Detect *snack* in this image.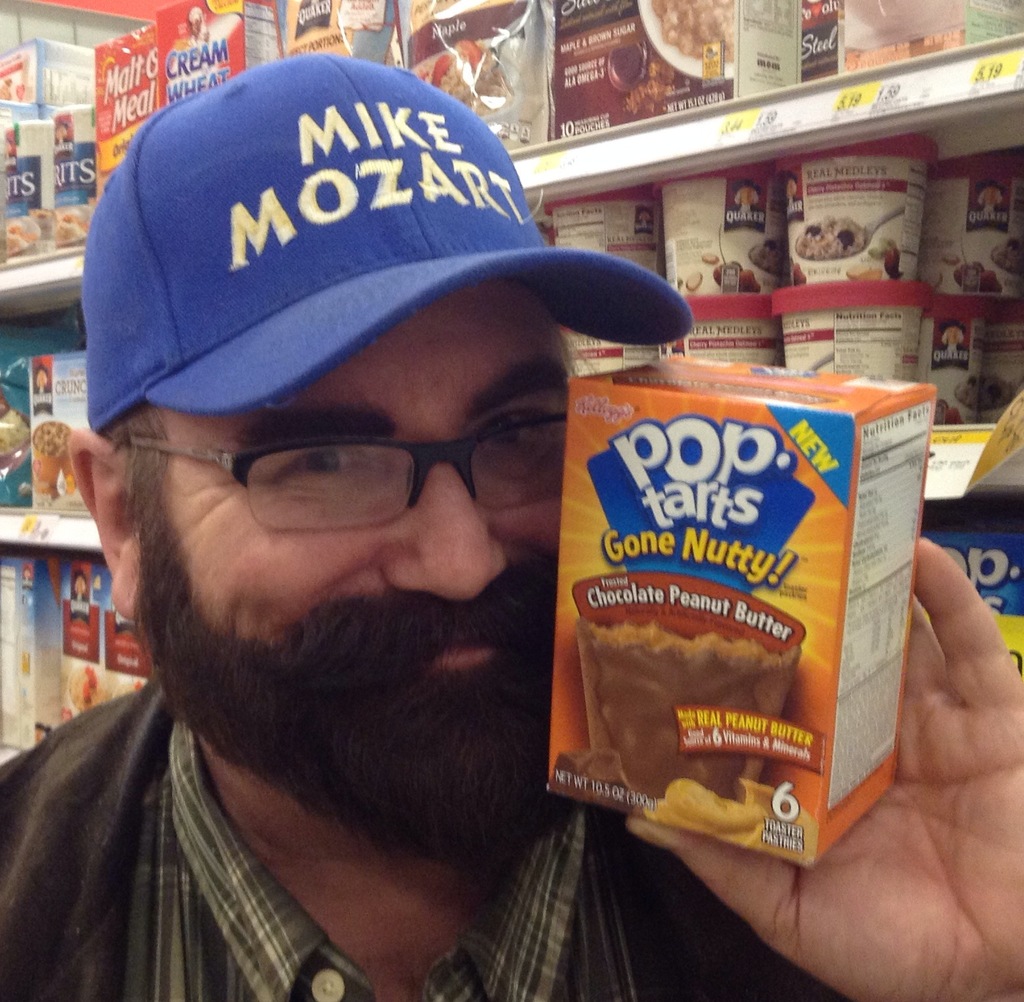
Detection: 35:420:76:494.
